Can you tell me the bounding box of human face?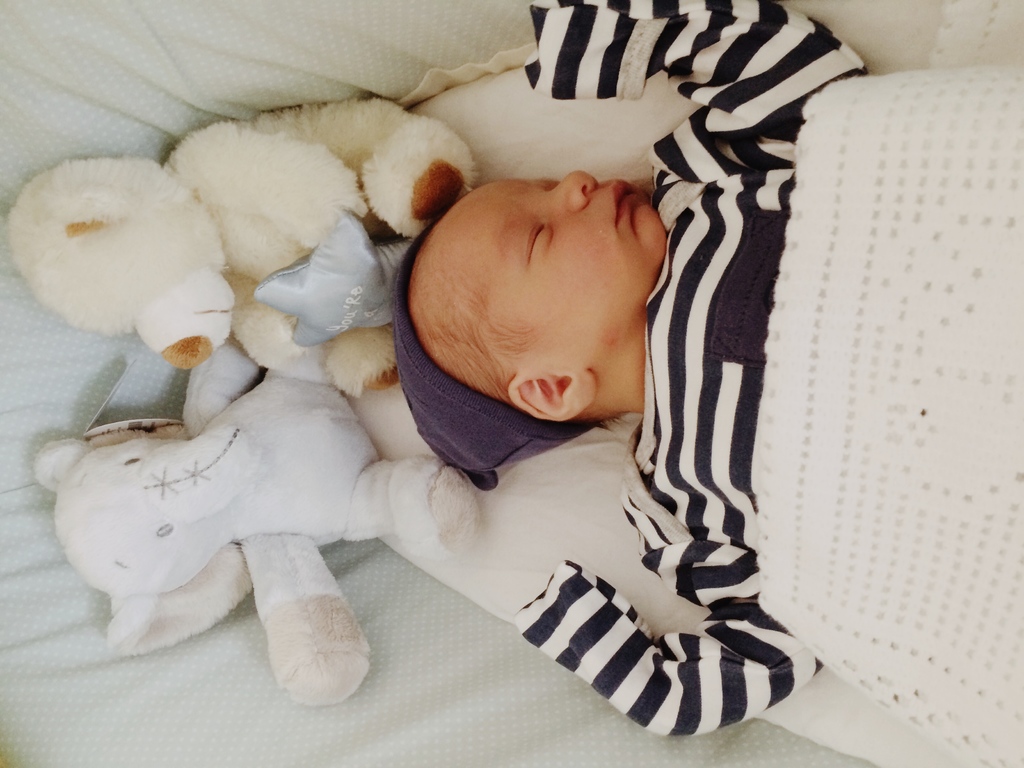
428:170:672:350.
